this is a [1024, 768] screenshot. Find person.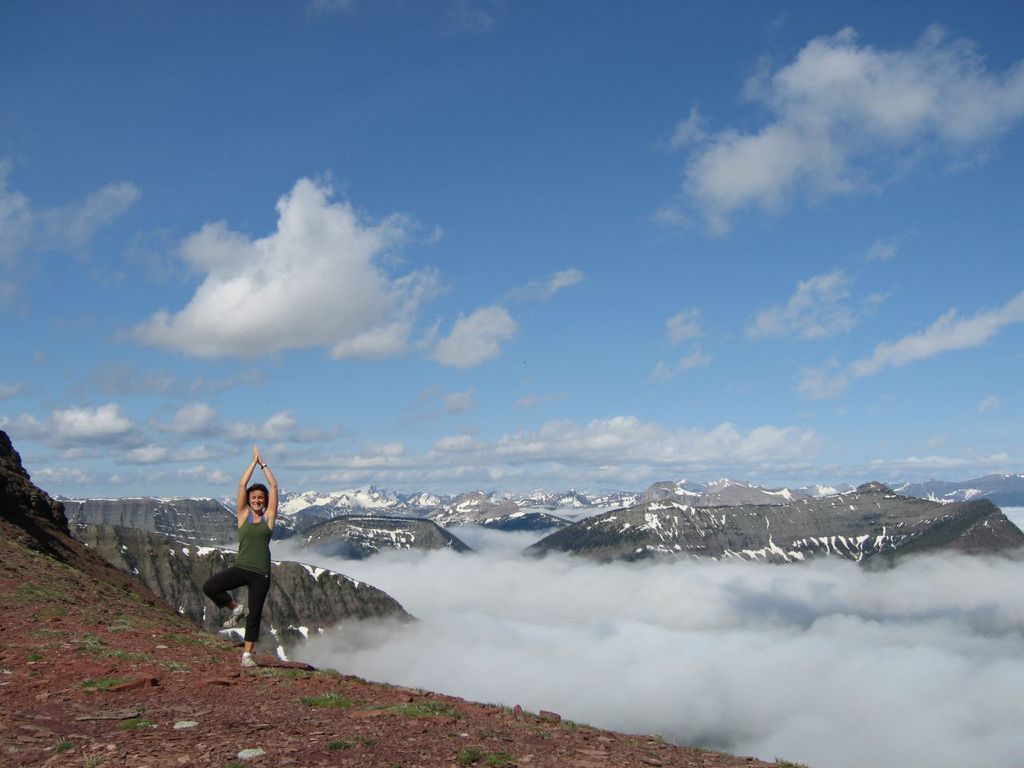
Bounding box: x1=202 y1=457 x2=276 y2=666.
